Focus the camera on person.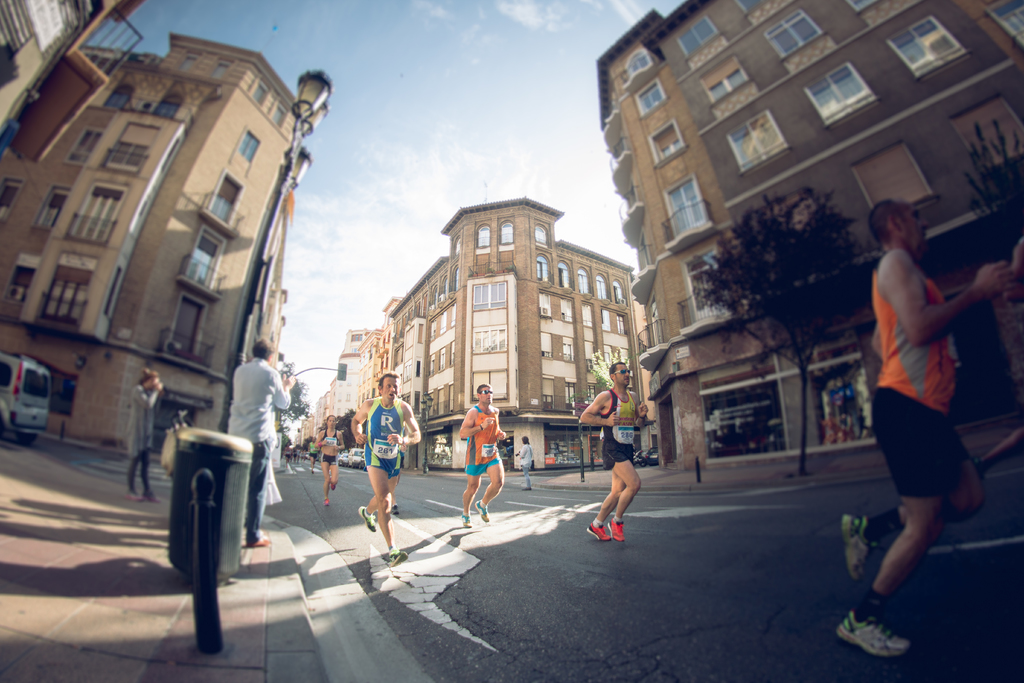
Focus region: (225, 335, 294, 550).
